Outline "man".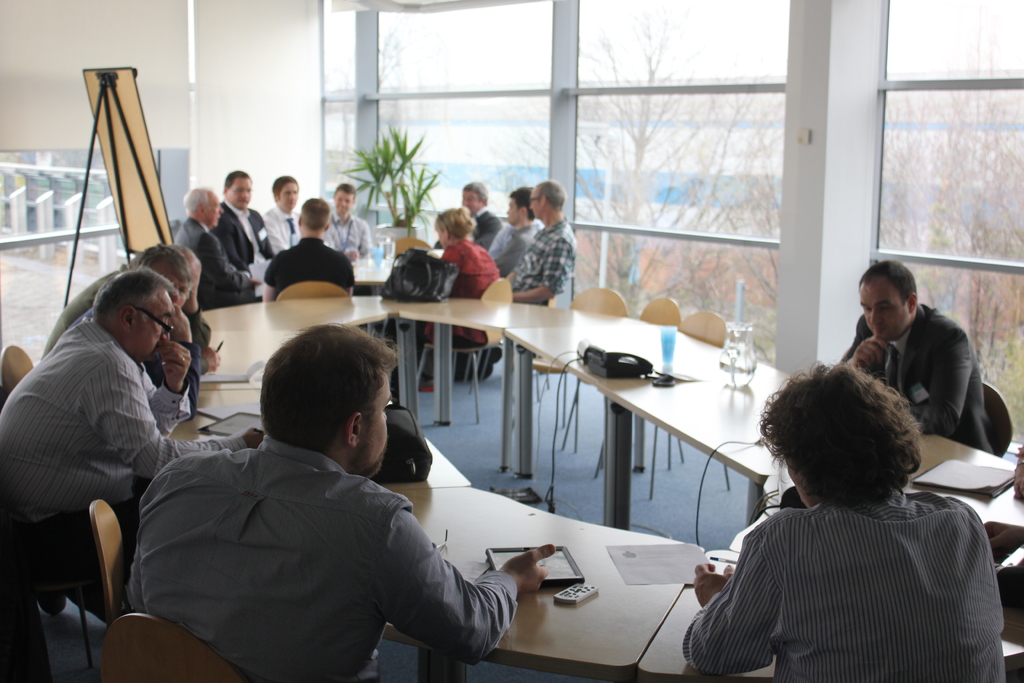
Outline: bbox=[0, 262, 265, 562].
